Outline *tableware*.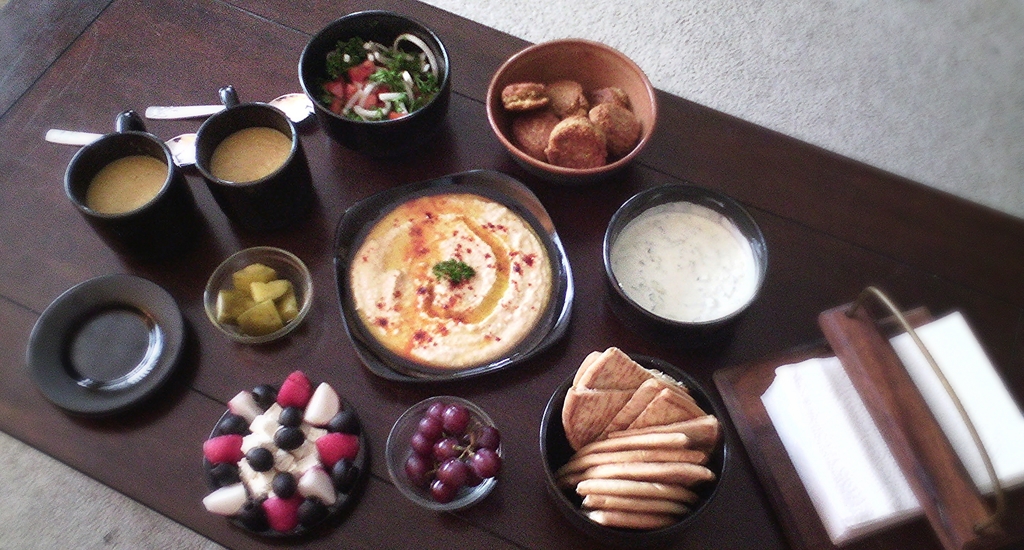
Outline: x1=199 y1=244 x2=316 y2=343.
